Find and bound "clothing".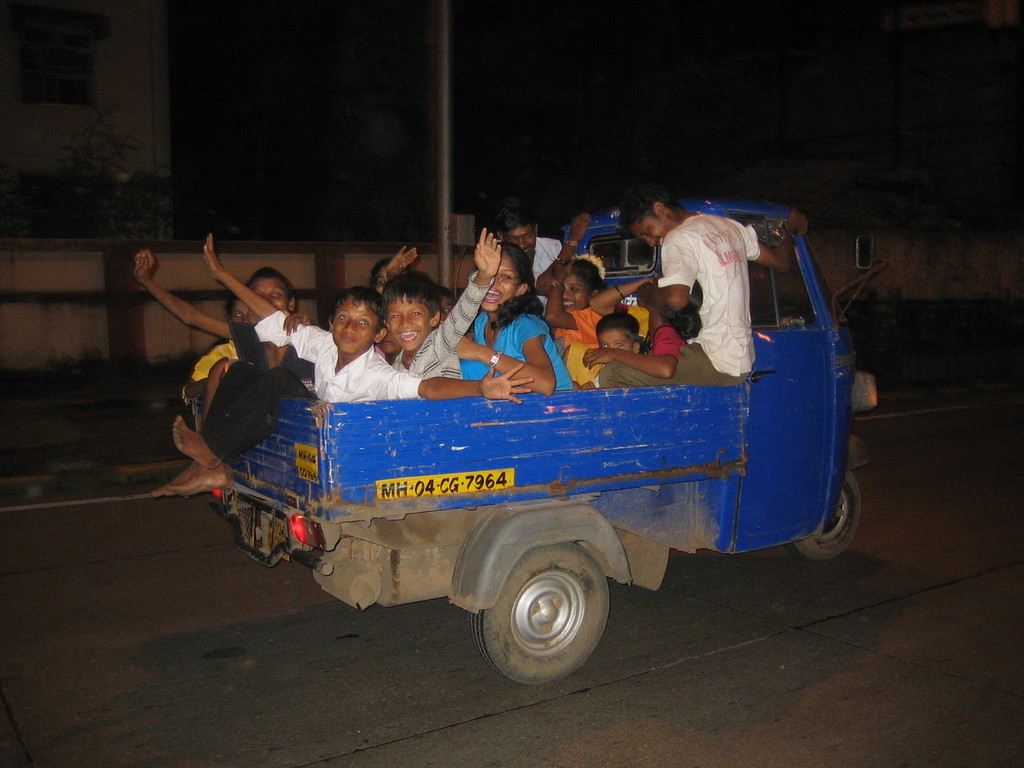
Bound: Rect(614, 300, 652, 340).
